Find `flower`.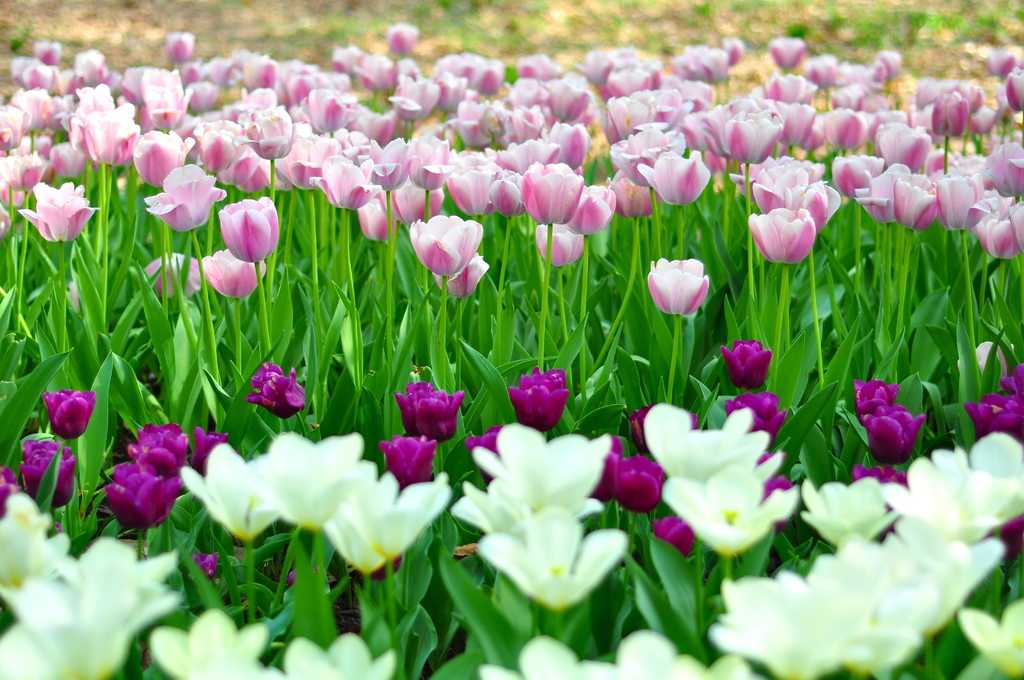
pyautogui.locateOnScreen(150, 610, 273, 679).
